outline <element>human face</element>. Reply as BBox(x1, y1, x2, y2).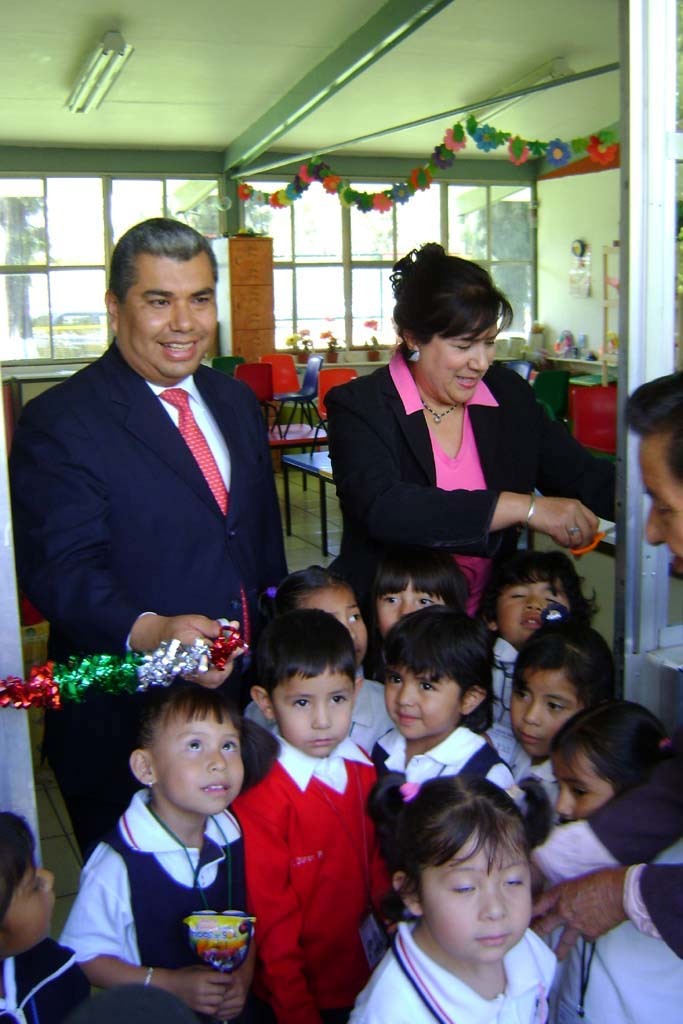
BBox(424, 829, 539, 965).
